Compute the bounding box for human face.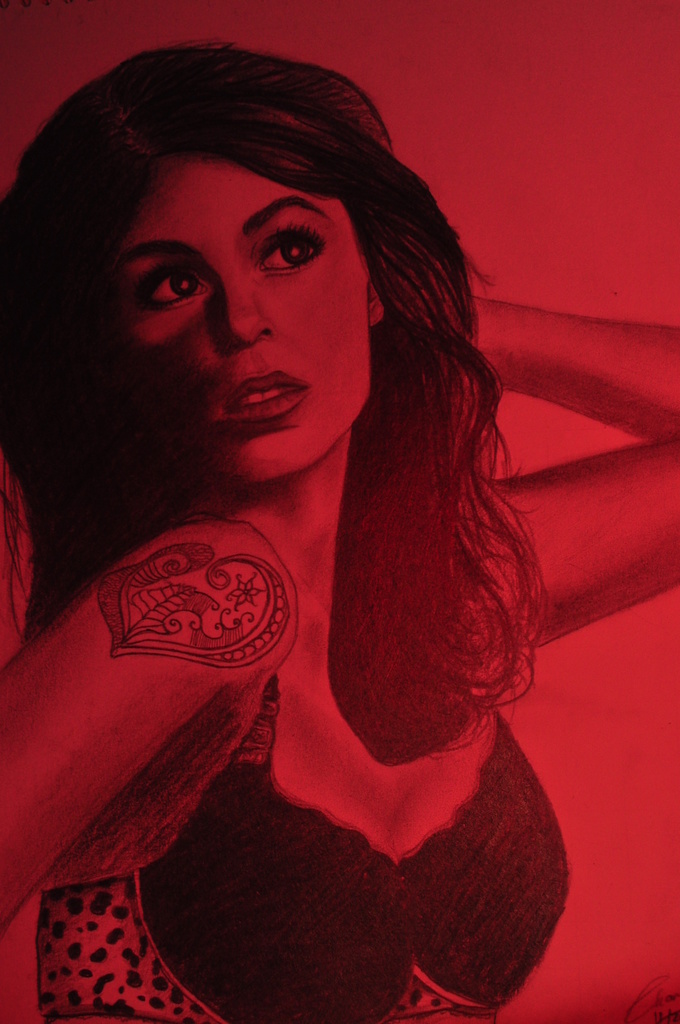
<bbox>99, 160, 381, 491</bbox>.
